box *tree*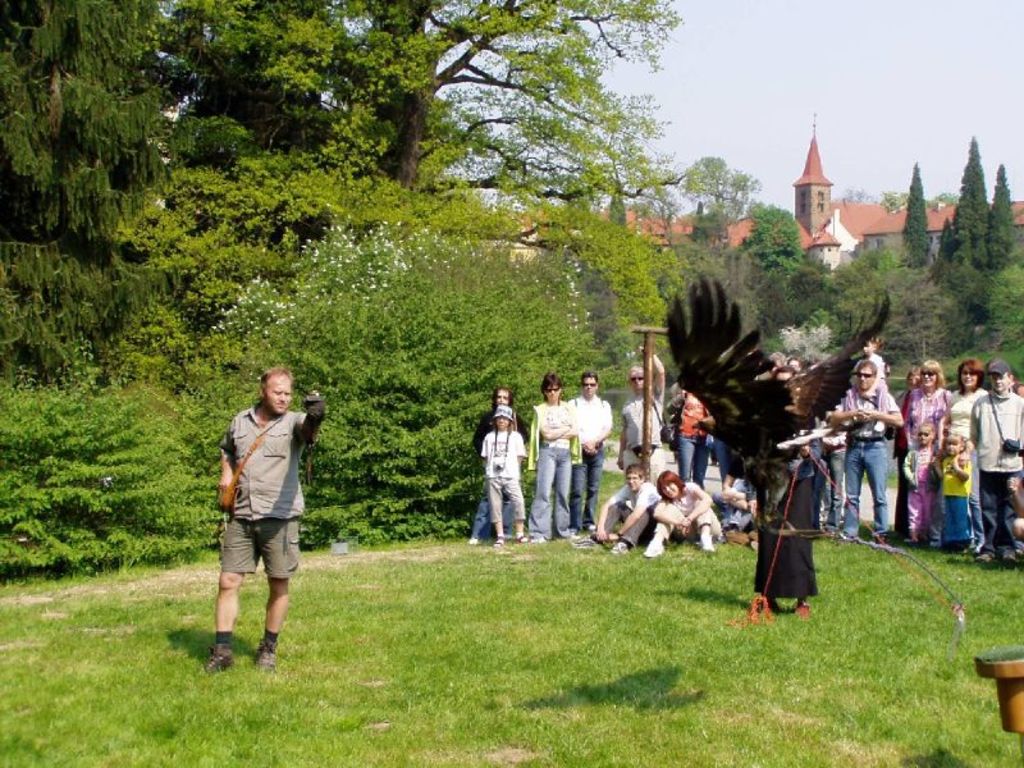
Rect(114, 0, 691, 323)
